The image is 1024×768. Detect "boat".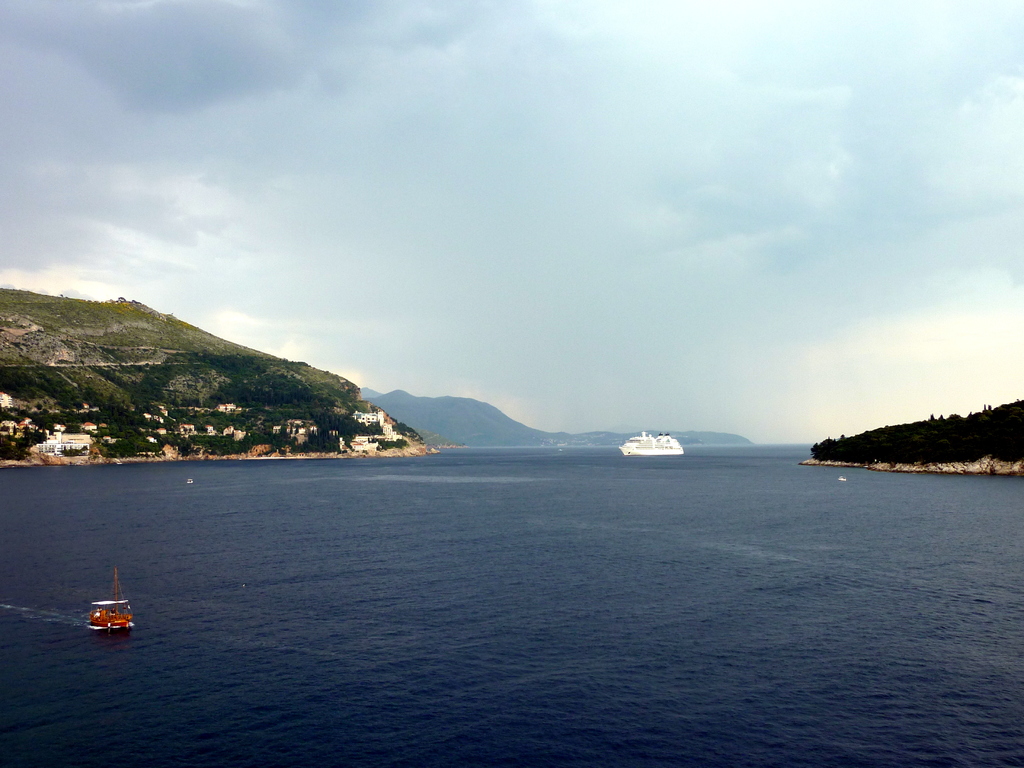
Detection: <bbox>620, 431, 686, 456</bbox>.
